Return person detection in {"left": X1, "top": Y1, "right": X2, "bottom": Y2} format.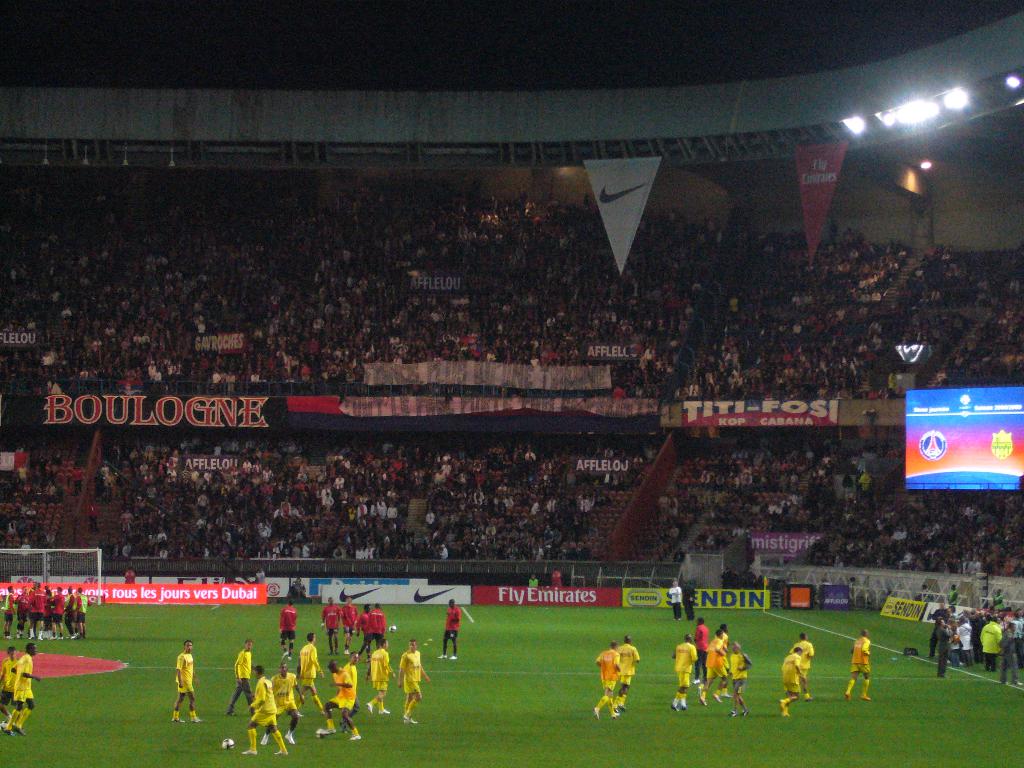
{"left": 780, "top": 653, "right": 809, "bottom": 720}.
